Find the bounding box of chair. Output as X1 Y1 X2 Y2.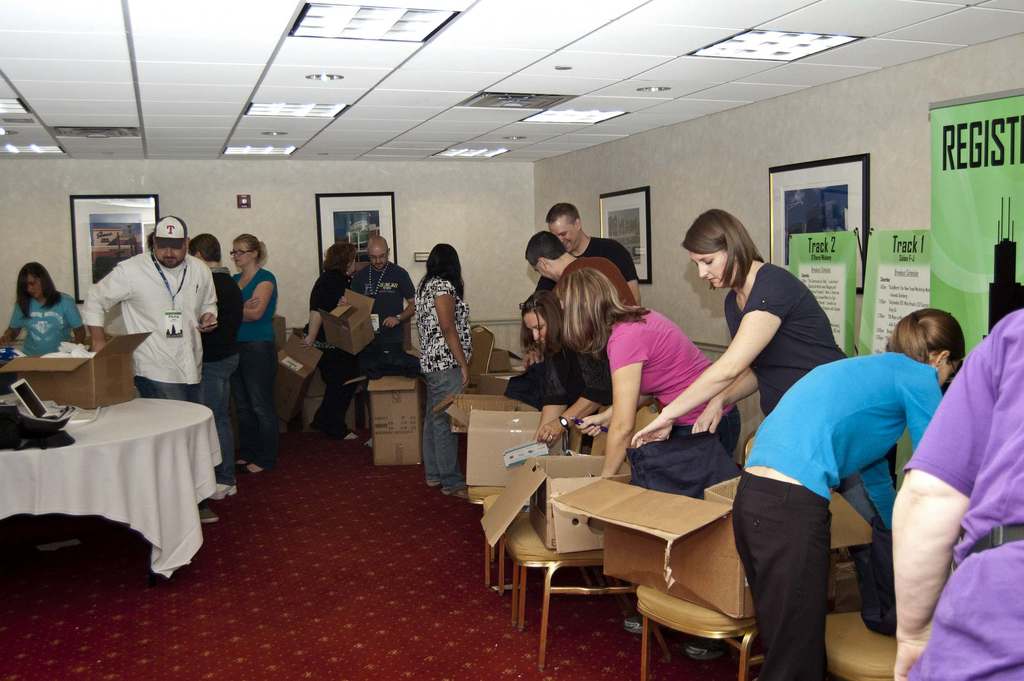
820 607 900 680.
